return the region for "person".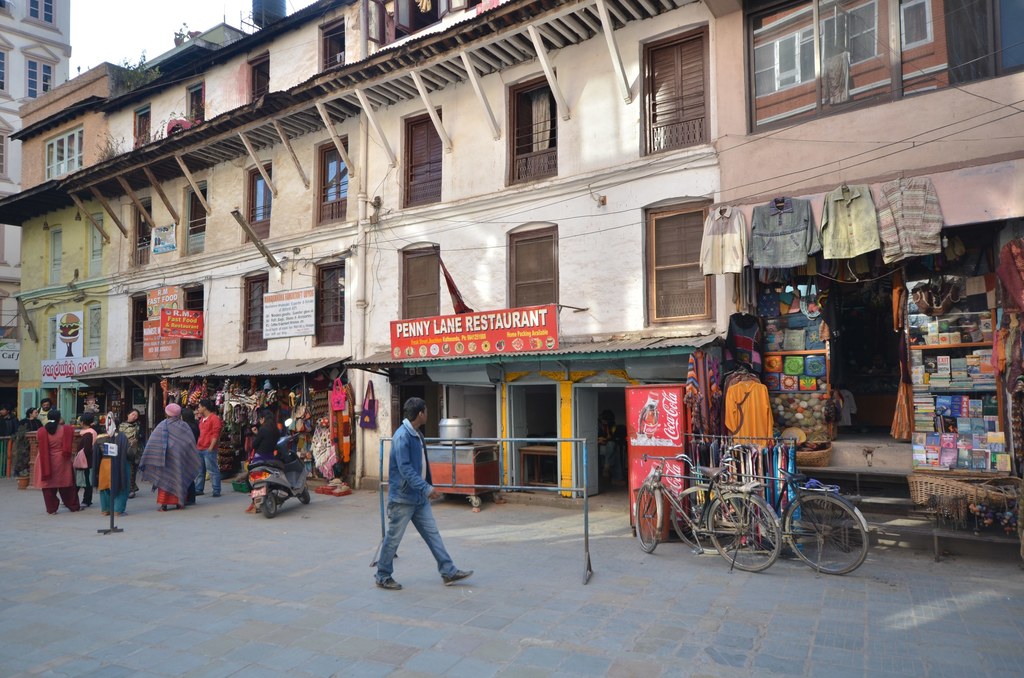
crop(196, 401, 222, 499).
